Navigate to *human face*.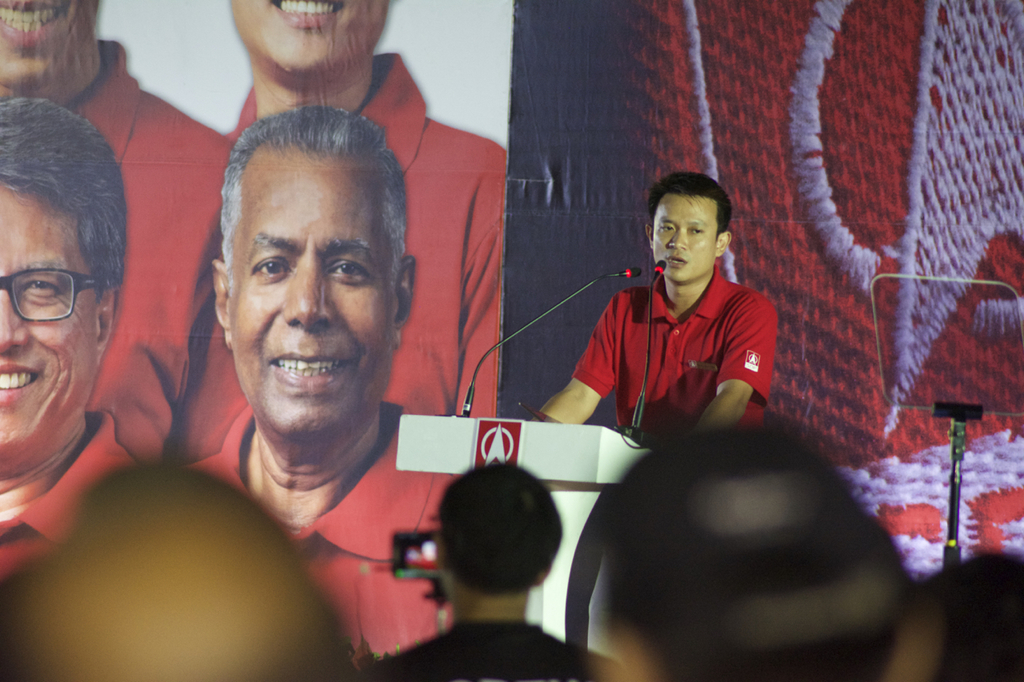
Navigation target: 230,0,390,72.
